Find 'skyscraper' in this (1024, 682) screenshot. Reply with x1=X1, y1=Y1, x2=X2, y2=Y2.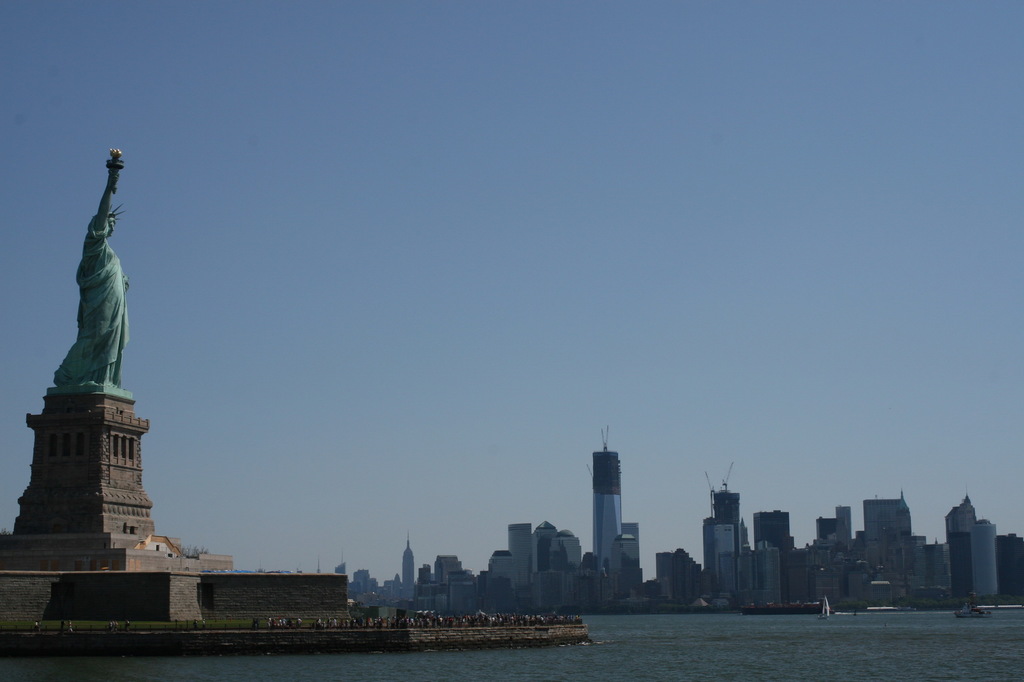
x1=397, y1=535, x2=415, y2=605.
